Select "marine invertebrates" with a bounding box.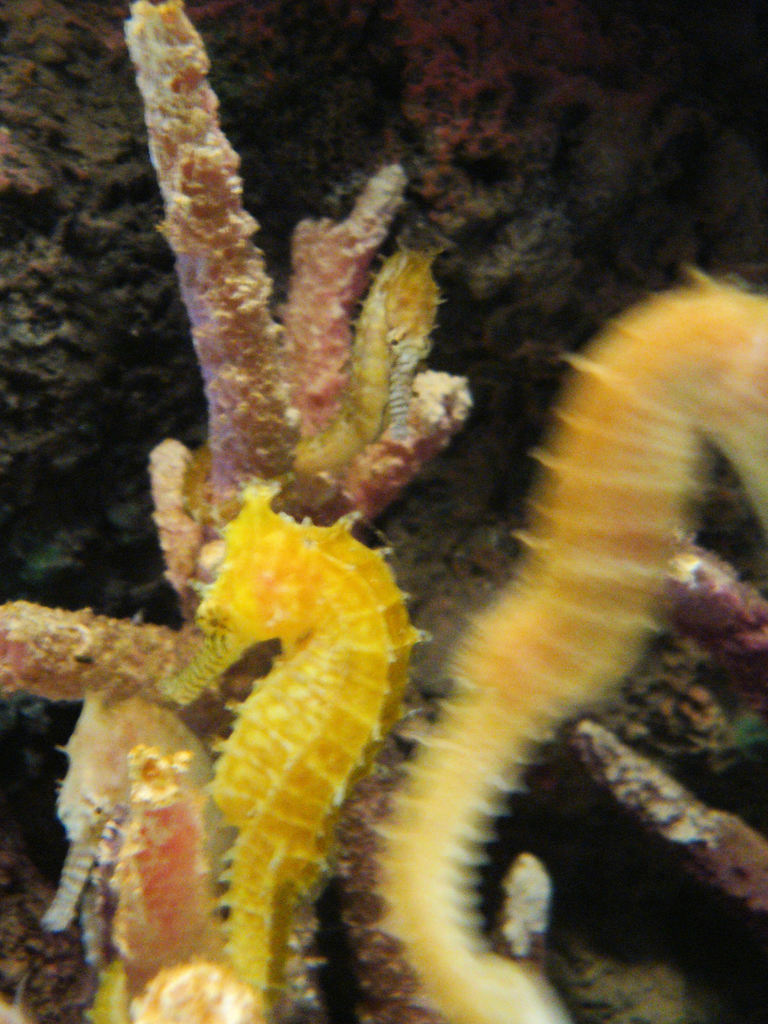
x1=24, y1=678, x2=253, y2=1021.
